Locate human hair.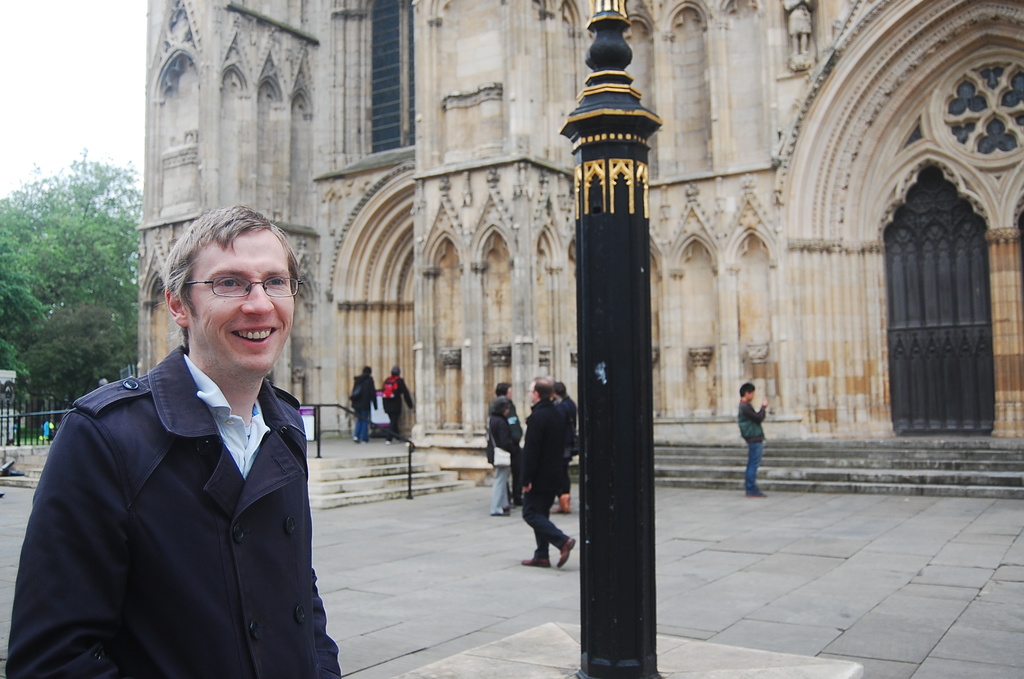
Bounding box: left=536, top=380, right=554, bottom=402.
